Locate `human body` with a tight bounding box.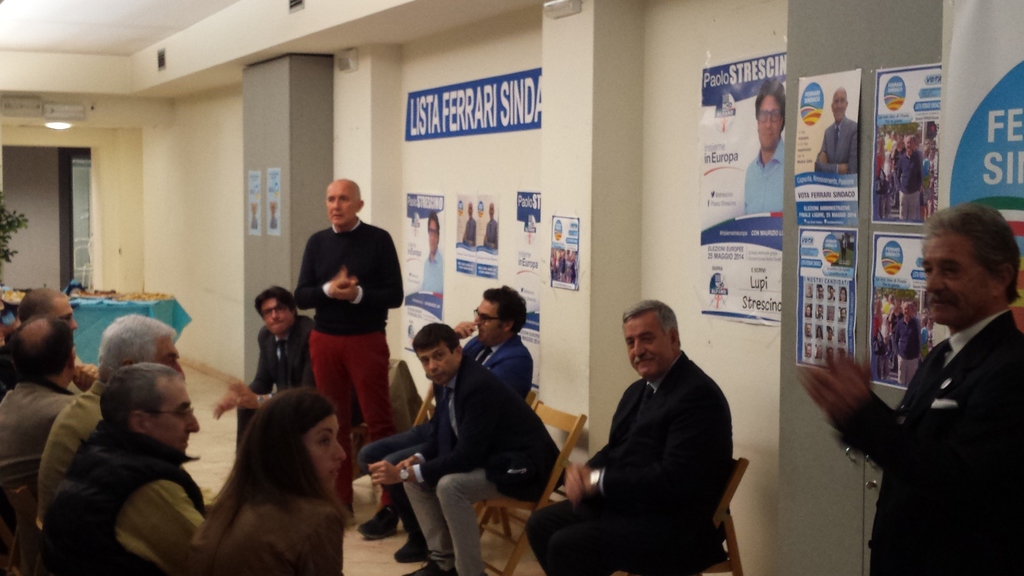
box(522, 348, 735, 575).
